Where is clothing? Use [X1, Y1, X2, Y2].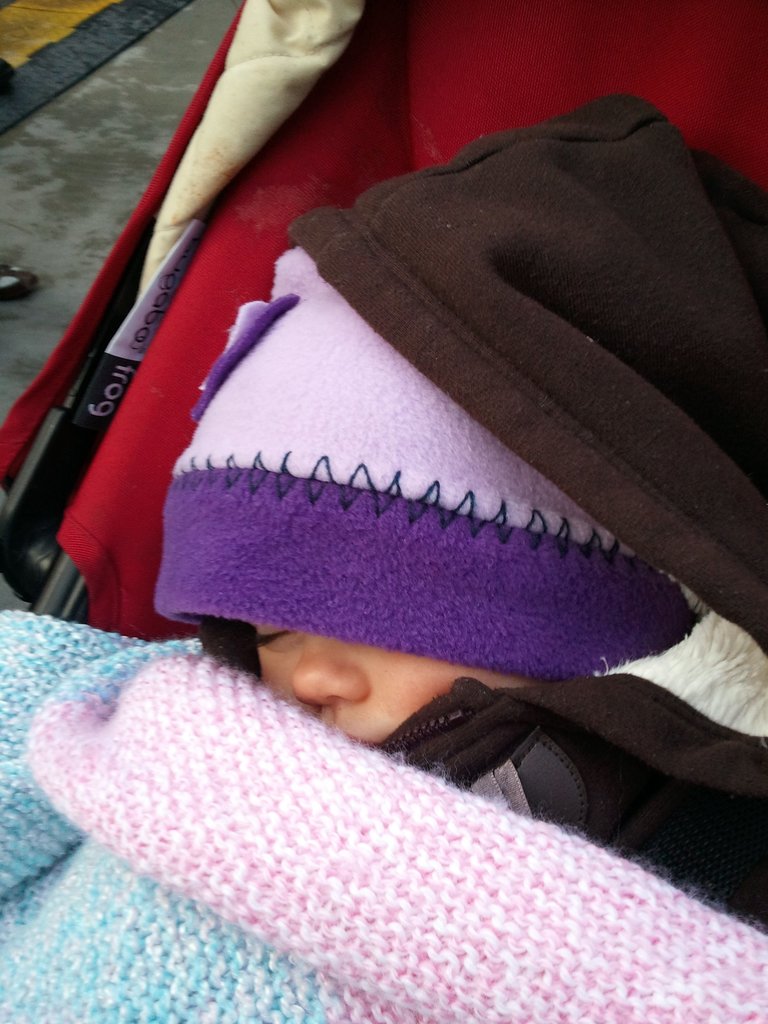
[134, 86, 767, 915].
